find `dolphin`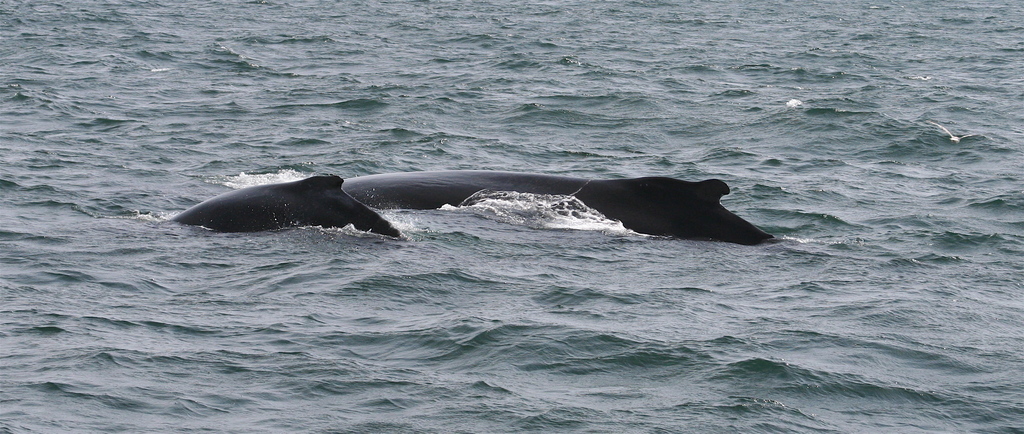
detection(175, 172, 410, 241)
